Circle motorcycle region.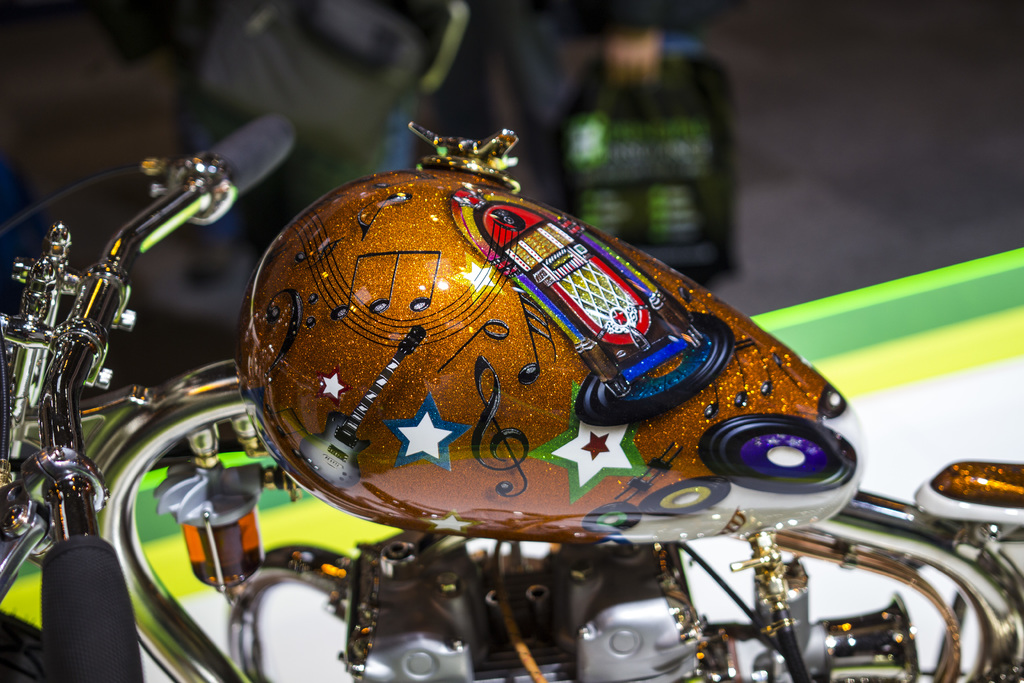
Region: 0,117,1023,682.
